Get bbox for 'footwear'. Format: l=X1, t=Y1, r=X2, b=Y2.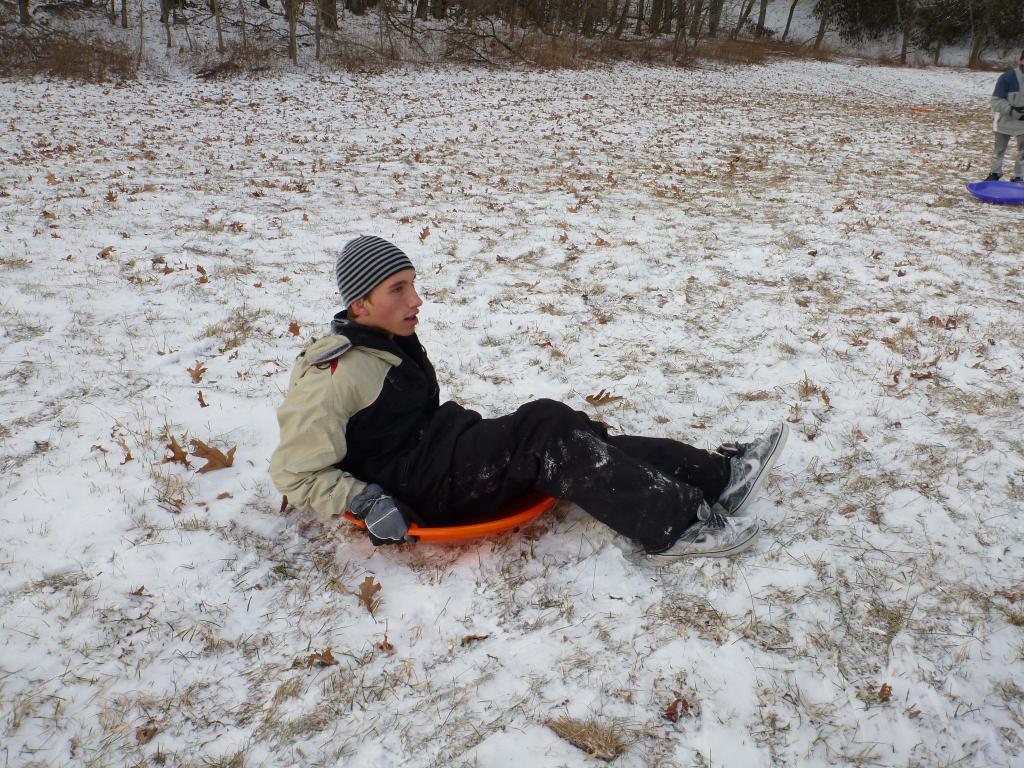
l=1010, t=177, r=1023, b=183.
